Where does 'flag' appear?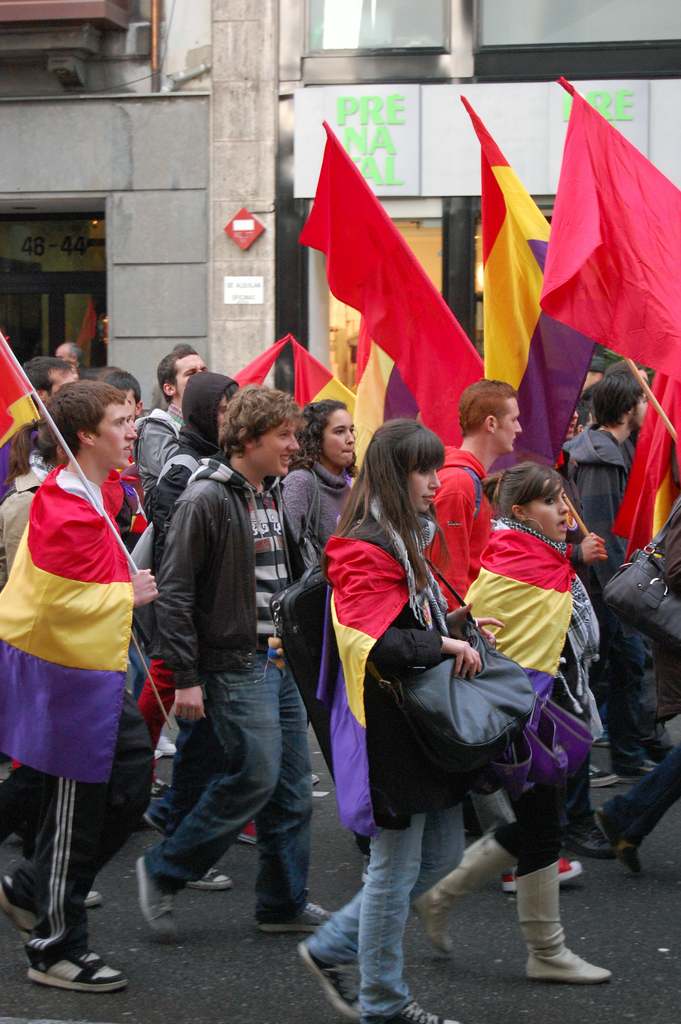
Appears at (x1=0, y1=337, x2=39, y2=460).
